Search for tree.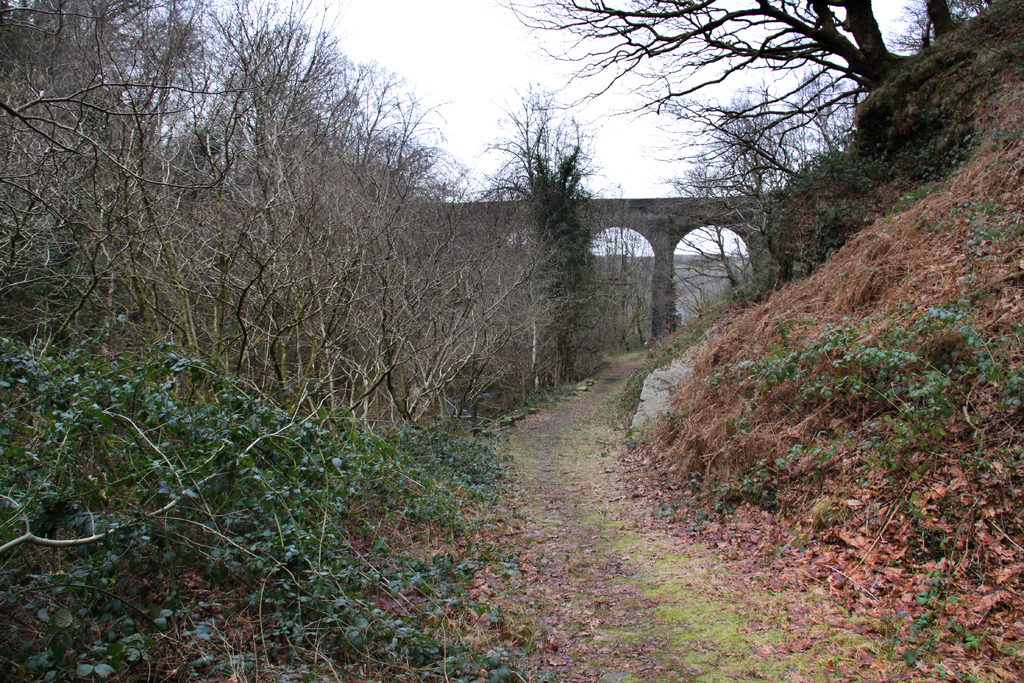
Found at bbox(515, 86, 619, 383).
